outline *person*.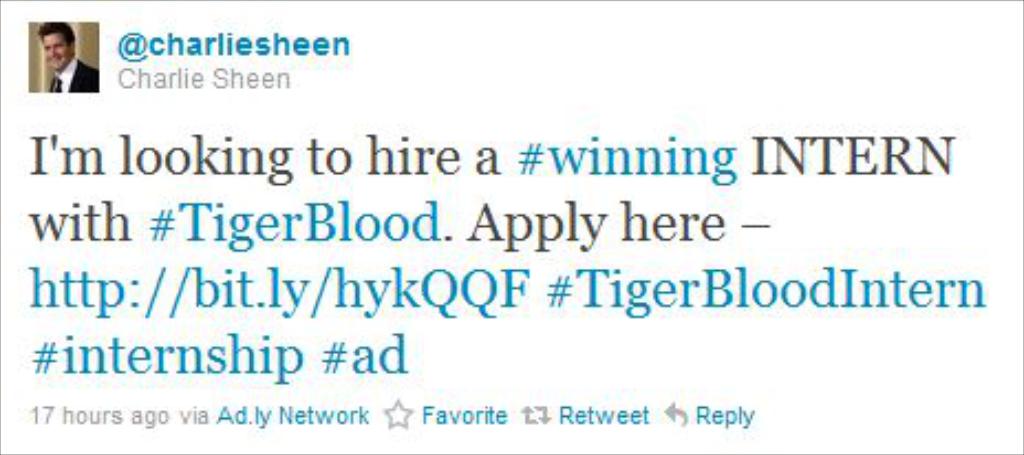
Outline: box=[22, 15, 86, 93].
